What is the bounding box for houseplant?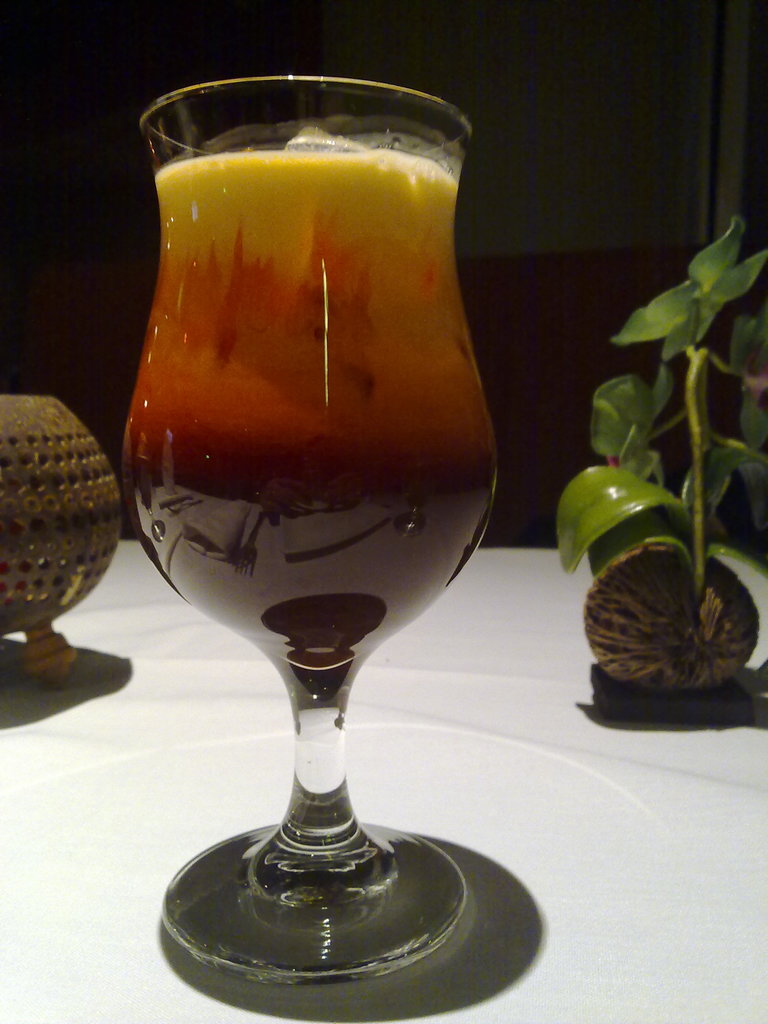
541, 228, 764, 685.
